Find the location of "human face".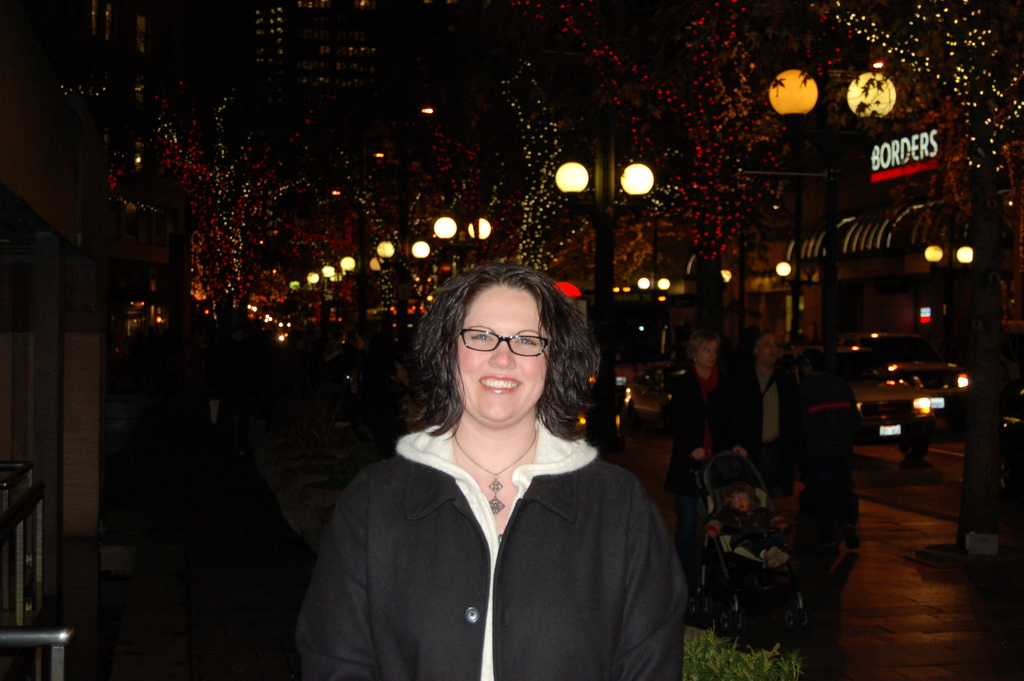
Location: locate(698, 341, 717, 370).
